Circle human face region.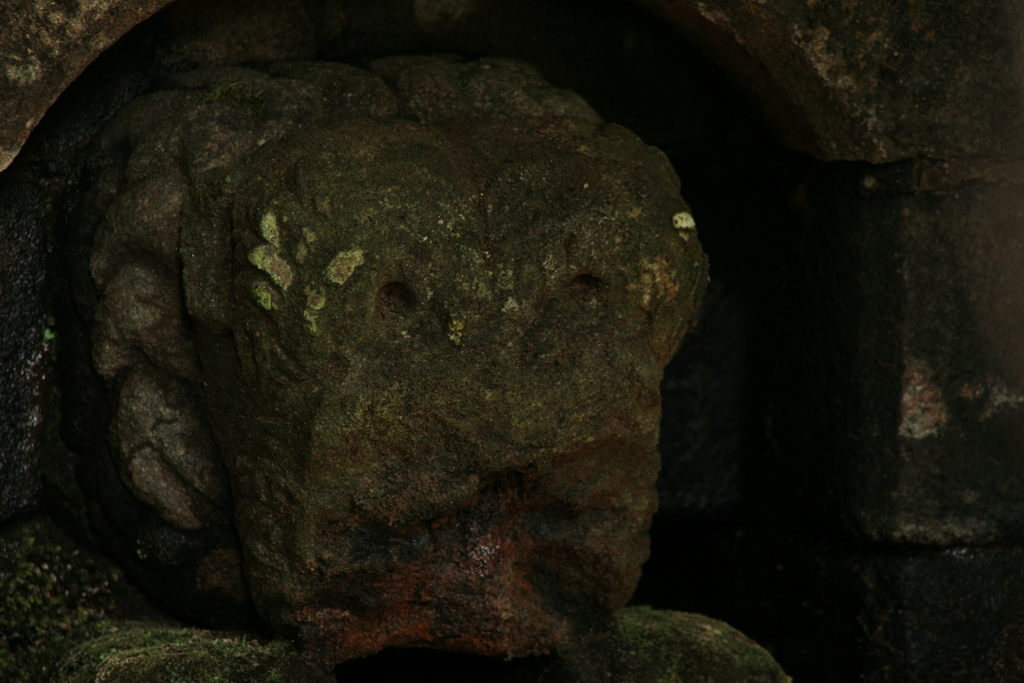
Region: 192:120:716:634.
